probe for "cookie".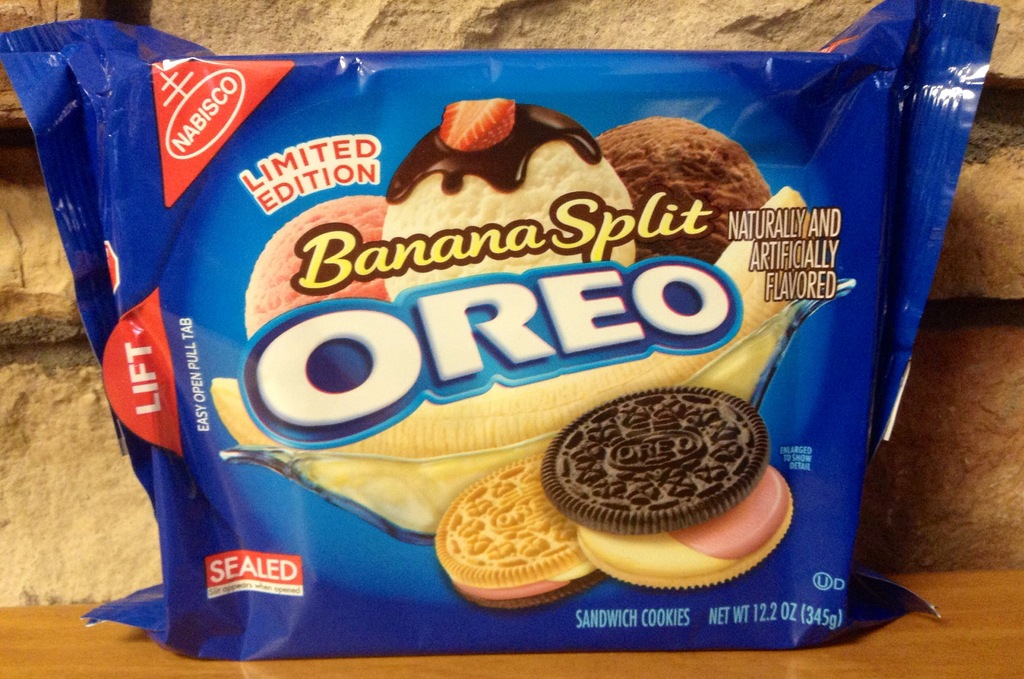
Probe result: locate(535, 382, 775, 529).
